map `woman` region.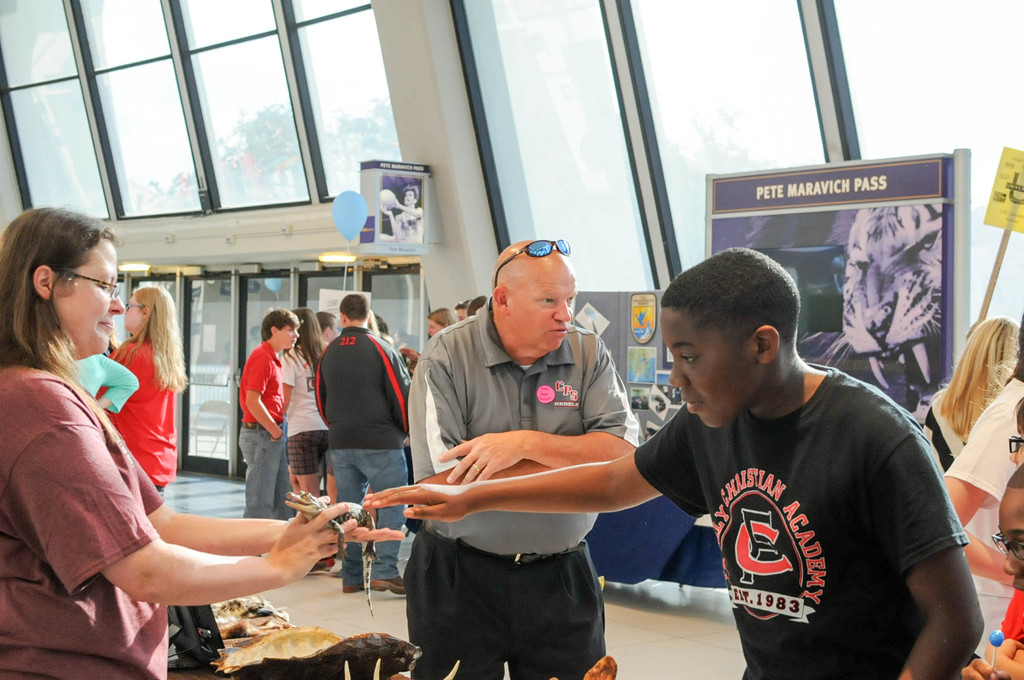
Mapped to box=[278, 306, 332, 501].
